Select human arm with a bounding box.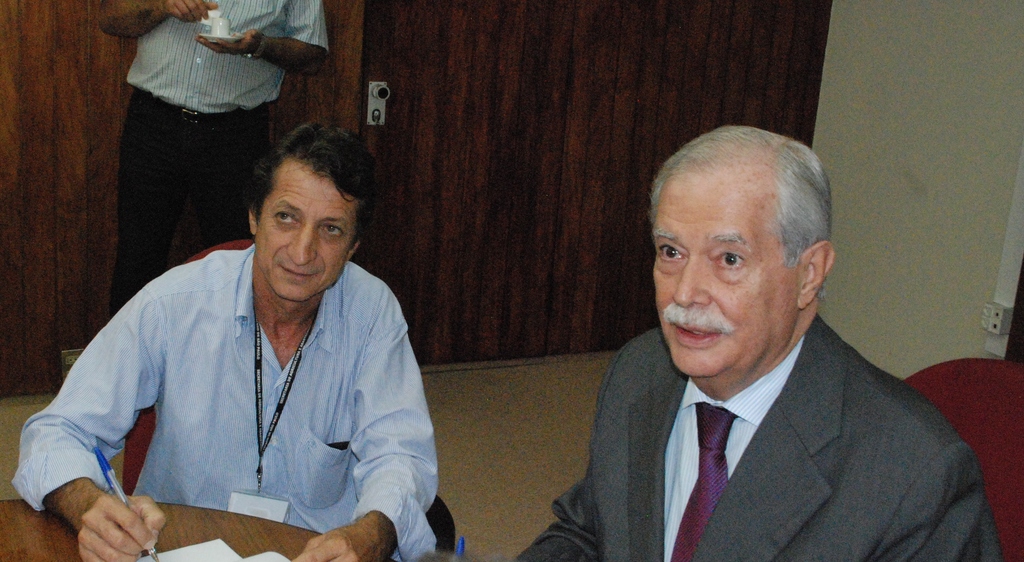
pyautogui.locateOnScreen(296, 277, 436, 561).
